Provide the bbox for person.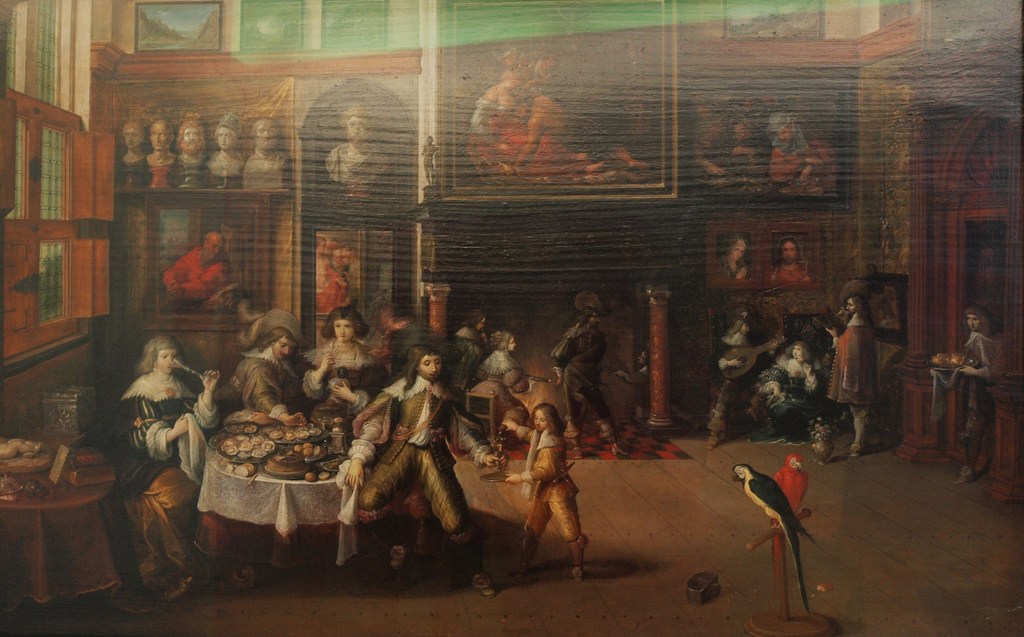
{"x1": 118, "y1": 119, "x2": 151, "y2": 164}.
